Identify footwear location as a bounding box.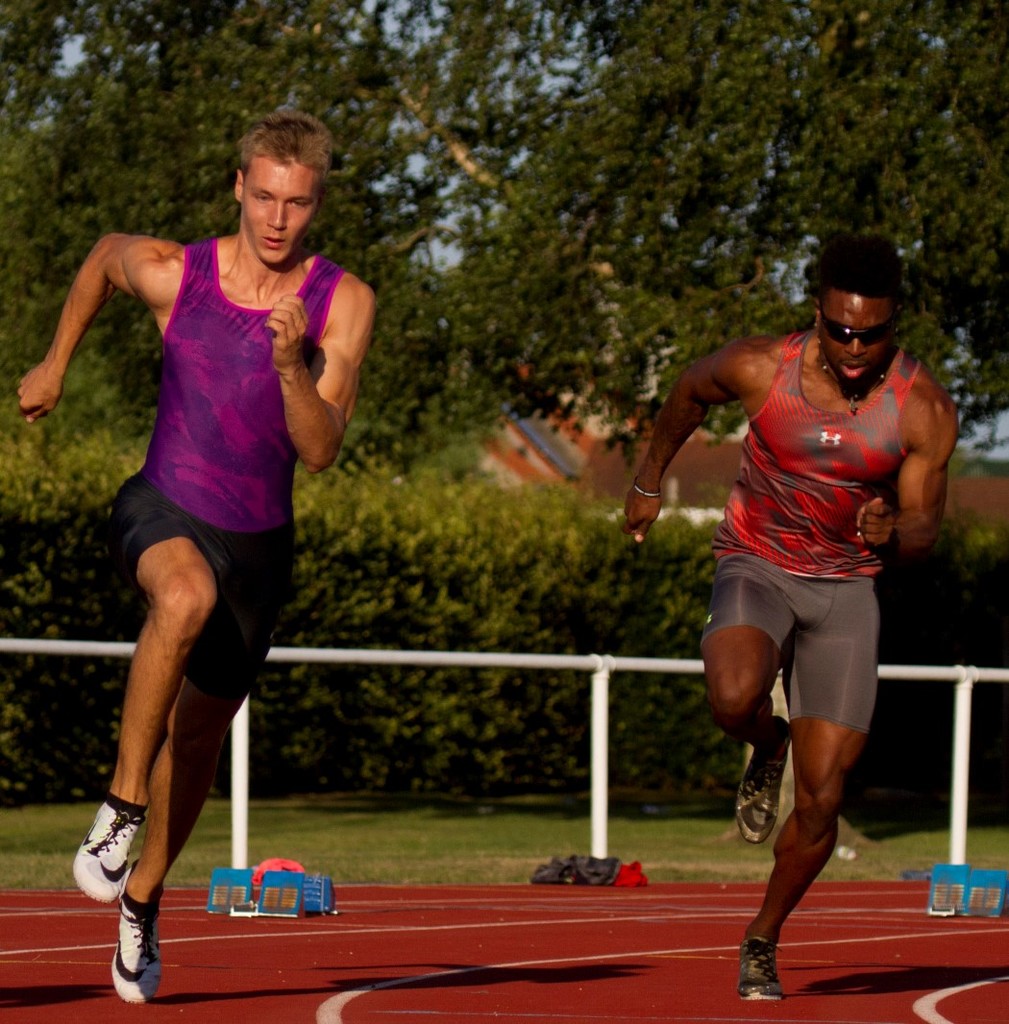
<bbox>732, 940, 785, 999</bbox>.
